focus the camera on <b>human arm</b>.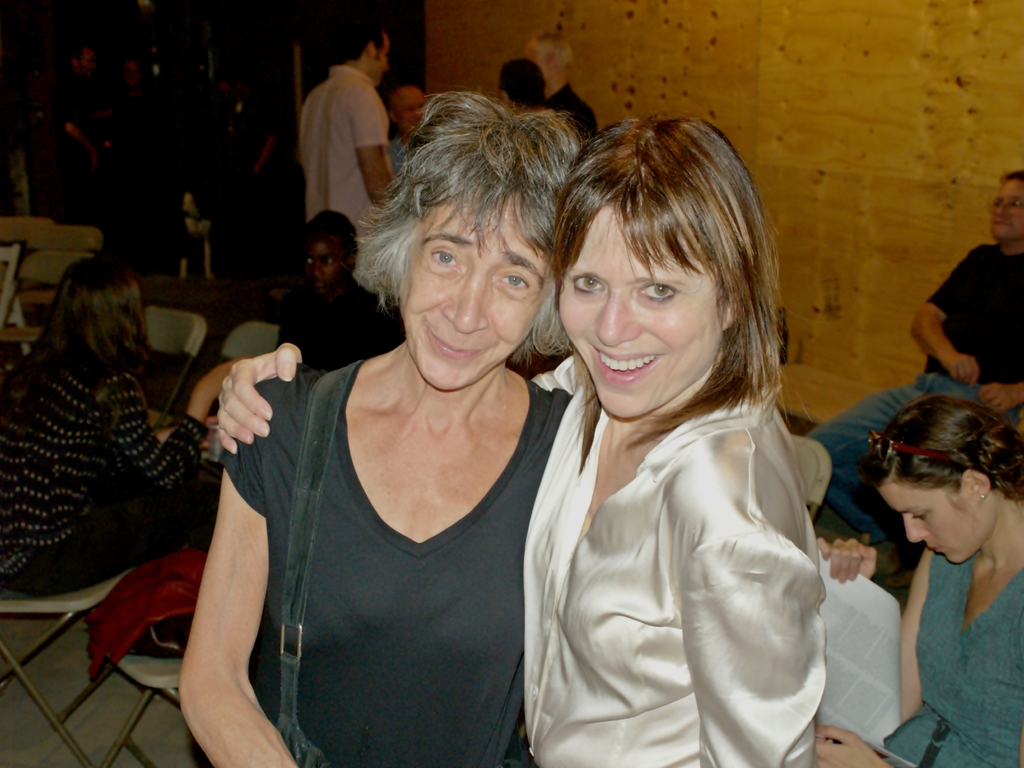
Focus region: select_region(141, 356, 299, 742).
